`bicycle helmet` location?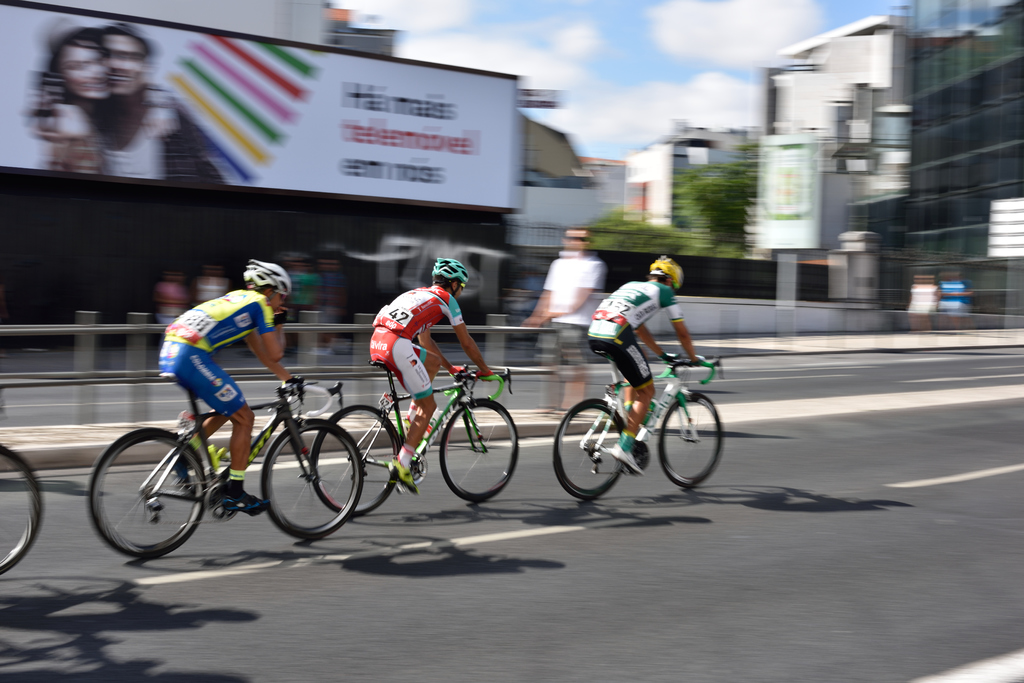
pyautogui.locateOnScreen(243, 253, 289, 296)
